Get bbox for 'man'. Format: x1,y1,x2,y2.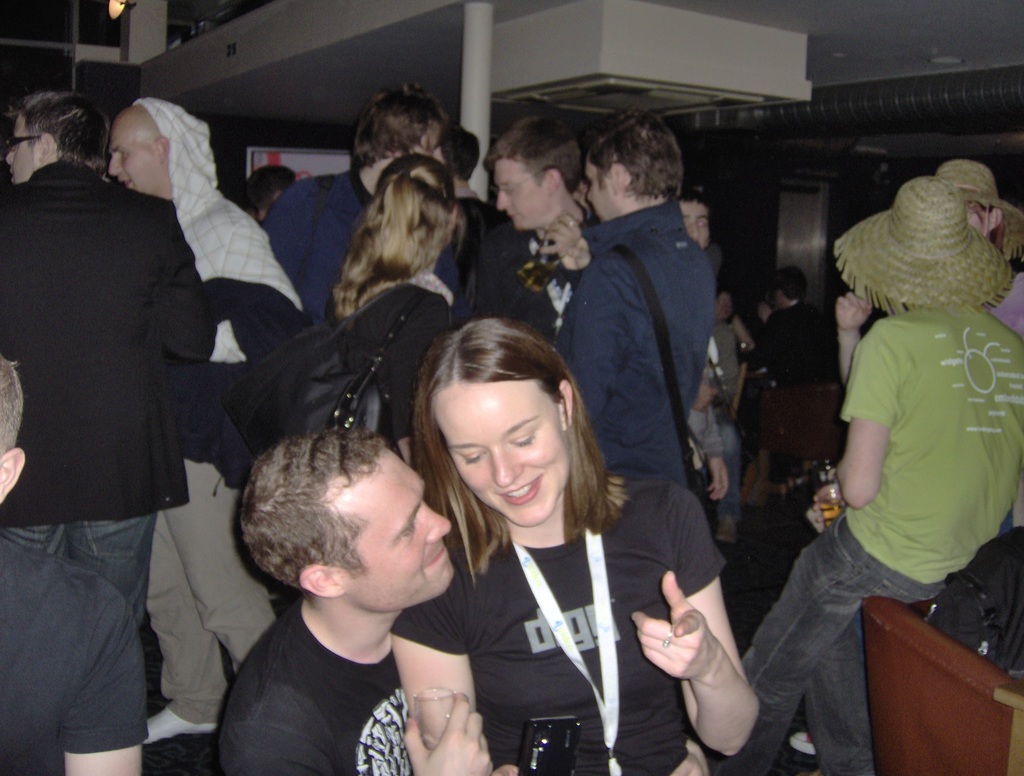
0,357,149,775.
